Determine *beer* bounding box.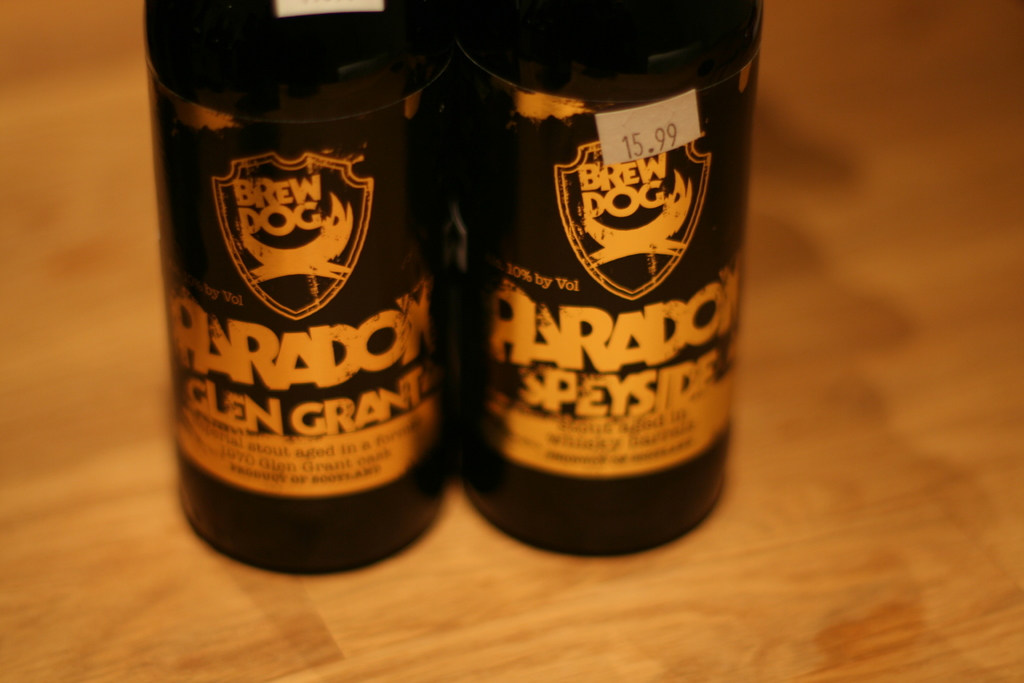
Determined: <region>455, 0, 760, 573</region>.
